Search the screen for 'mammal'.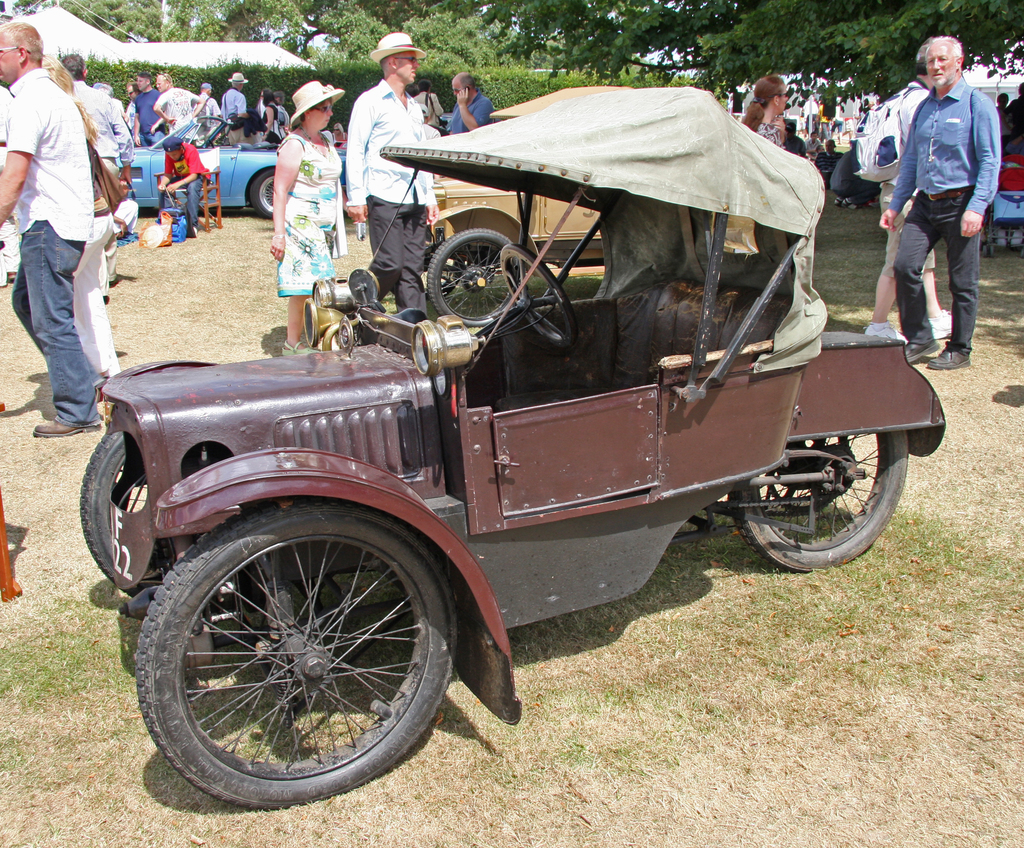
Found at detection(344, 29, 437, 309).
